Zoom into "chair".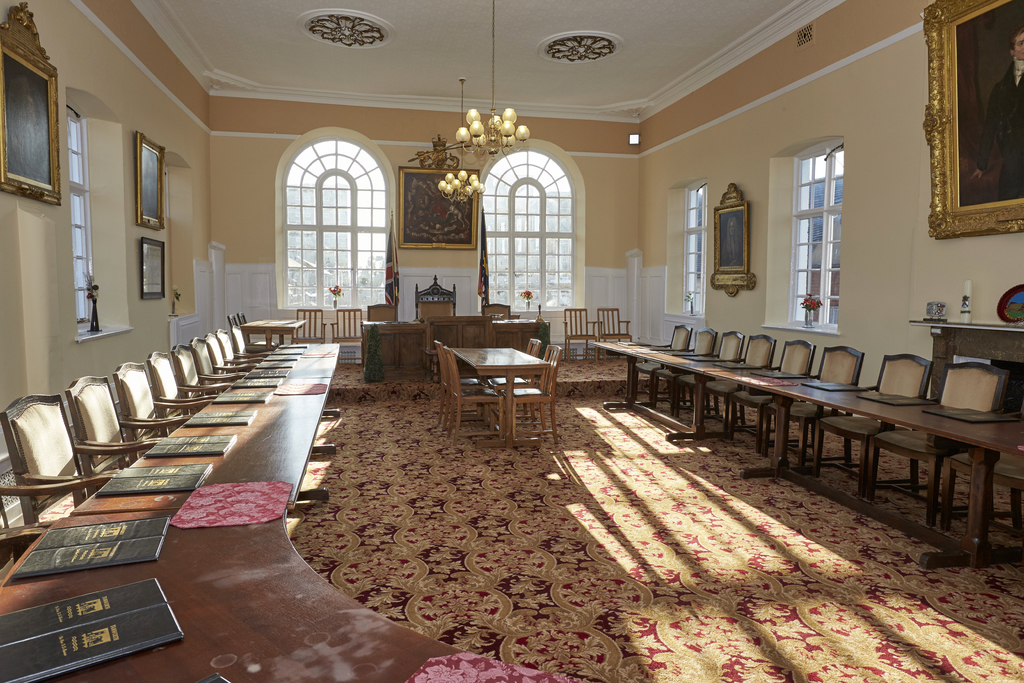
Zoom target: bbox(329, 309, 362, 361).
